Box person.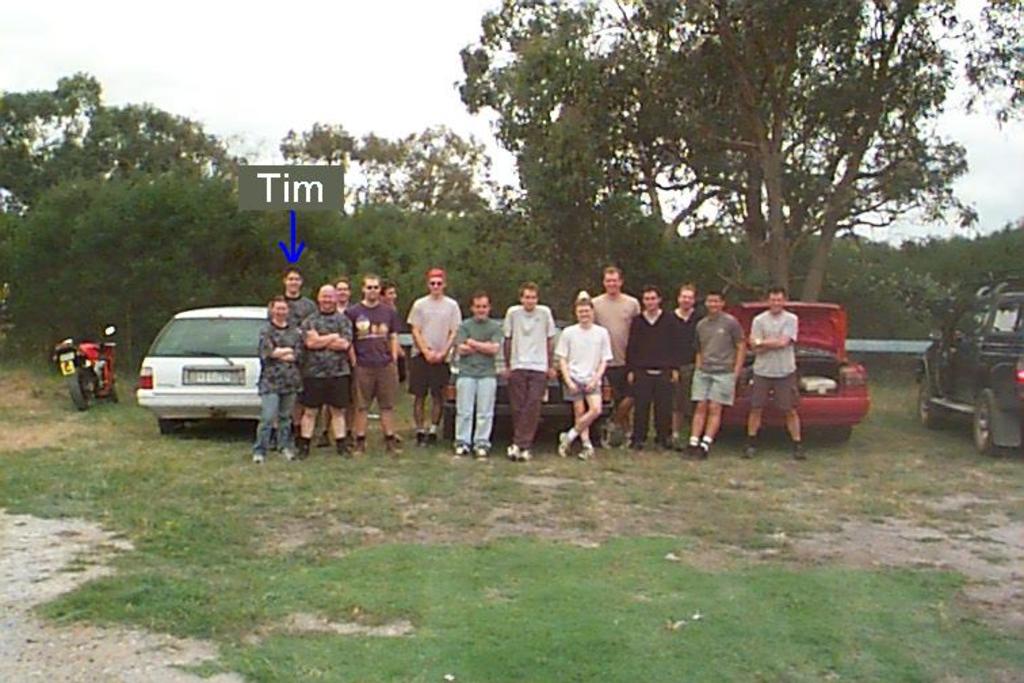
504 285 557 462.
